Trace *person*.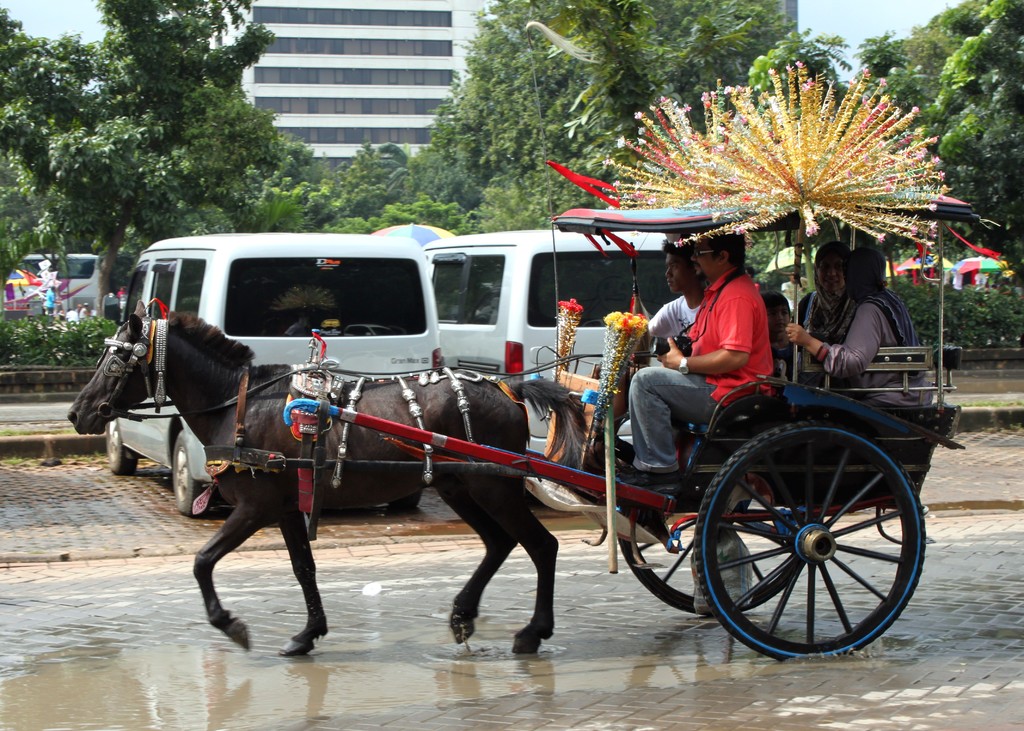
Traced to (left=596, top=232, right=712, bottom=440).
